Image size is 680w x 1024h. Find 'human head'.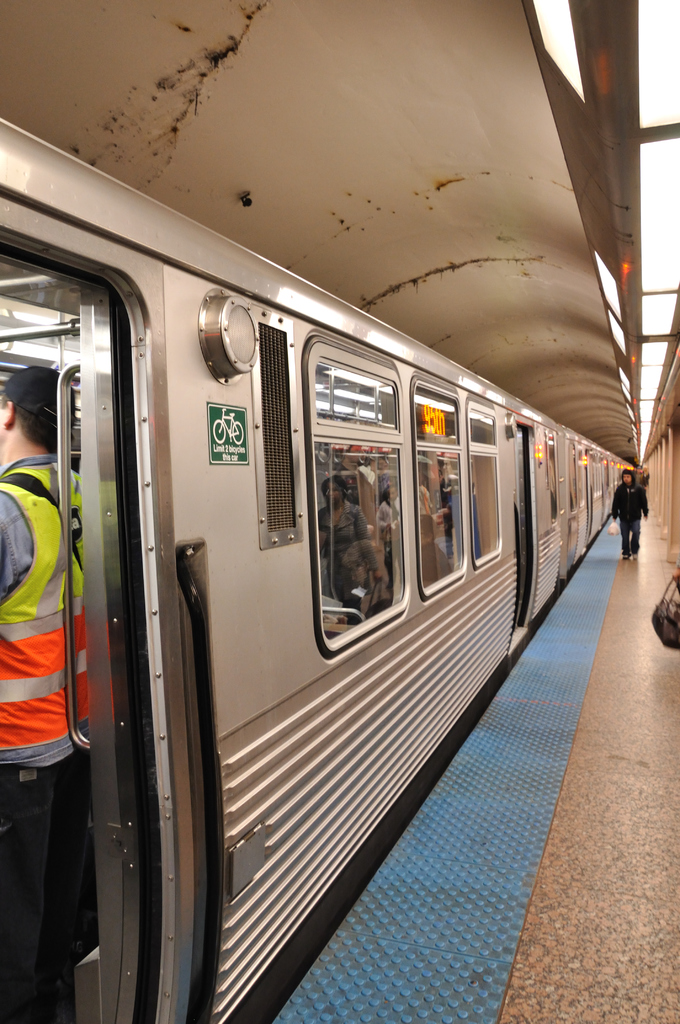
321,474,352,509.
